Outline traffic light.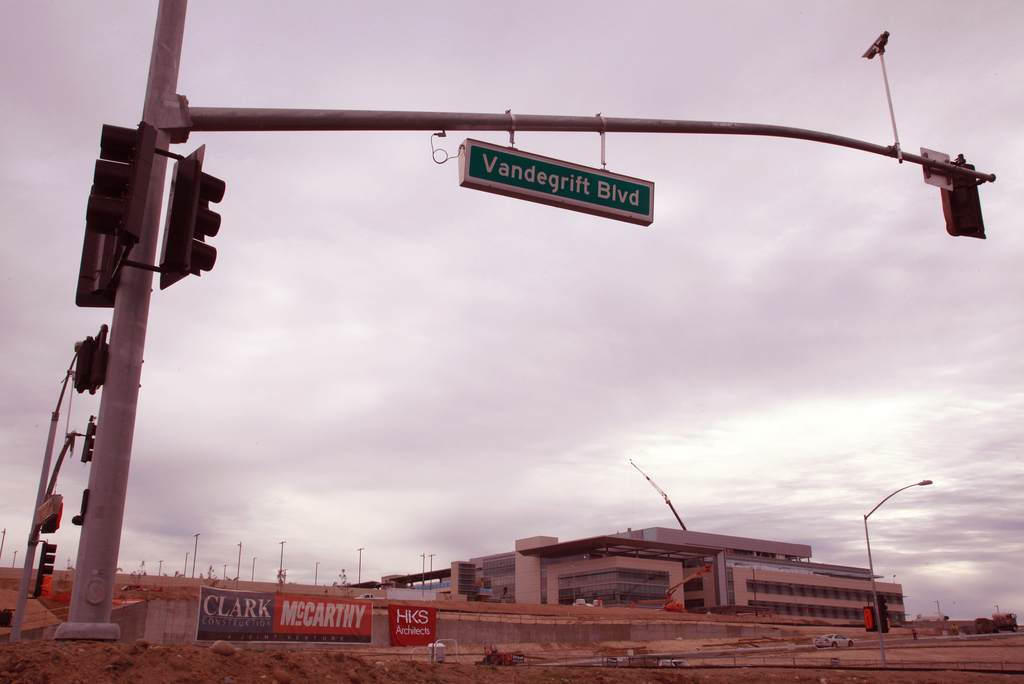
Outline: [75,334,96,394].
